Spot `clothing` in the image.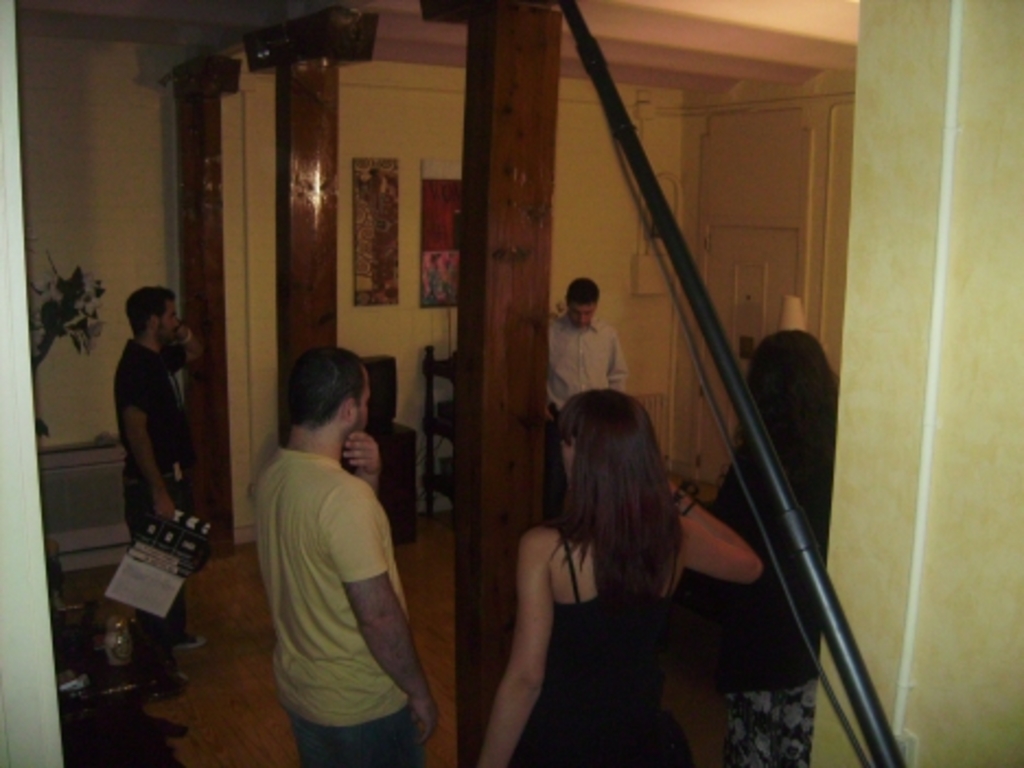
`clothing` found at pyautogui.locateOnScreen(249, 446, 449, 766).
